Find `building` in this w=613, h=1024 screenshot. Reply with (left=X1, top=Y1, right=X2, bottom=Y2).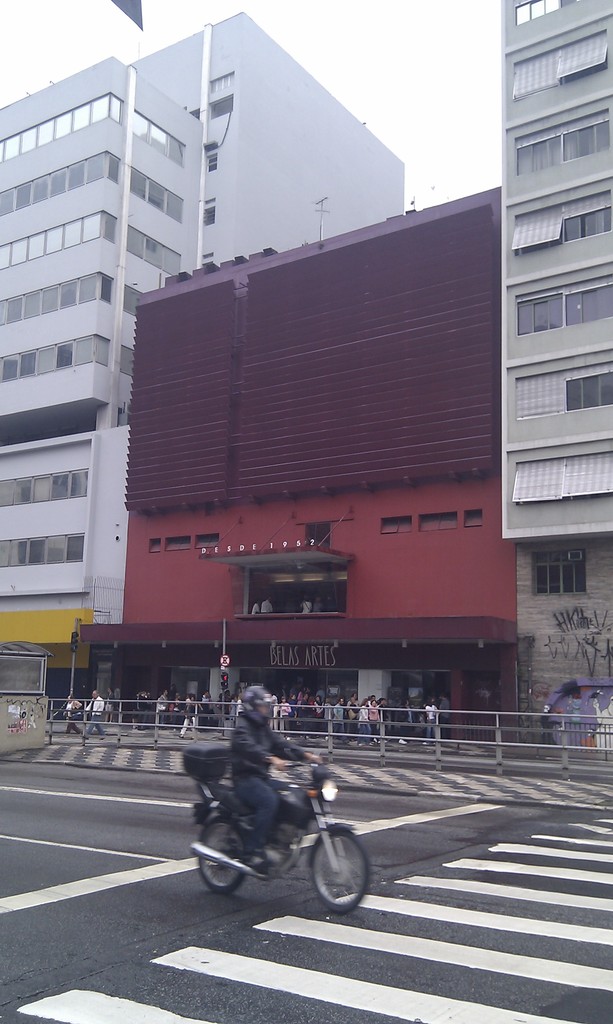
(left=504, top=0, right=612, bottom=727).
